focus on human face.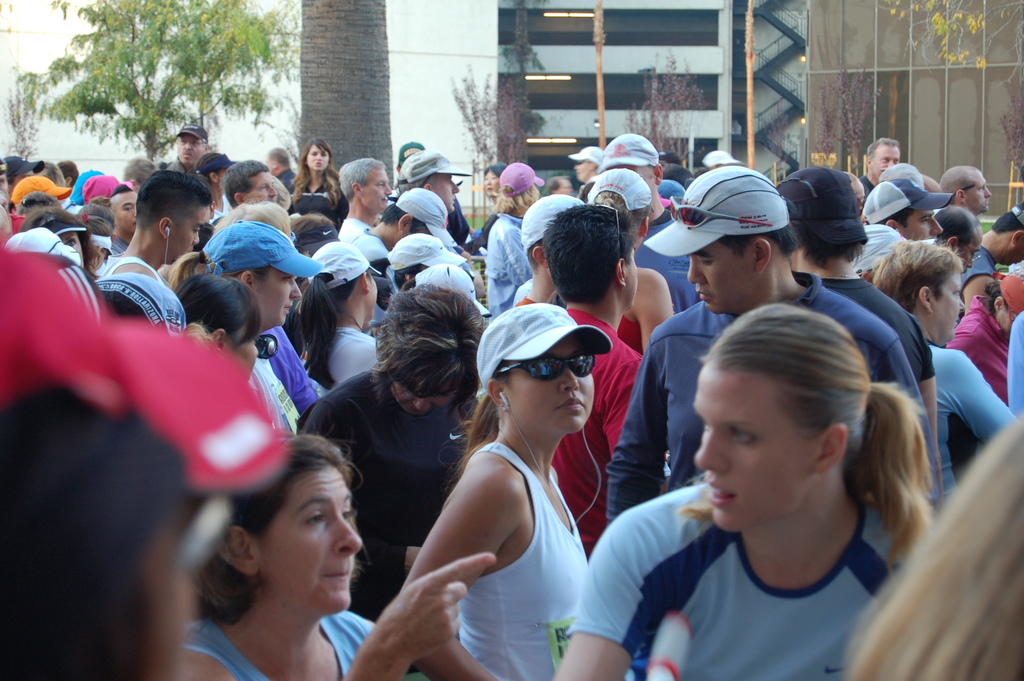
Focused at left=623, top=246, right=636, bottom=320.
